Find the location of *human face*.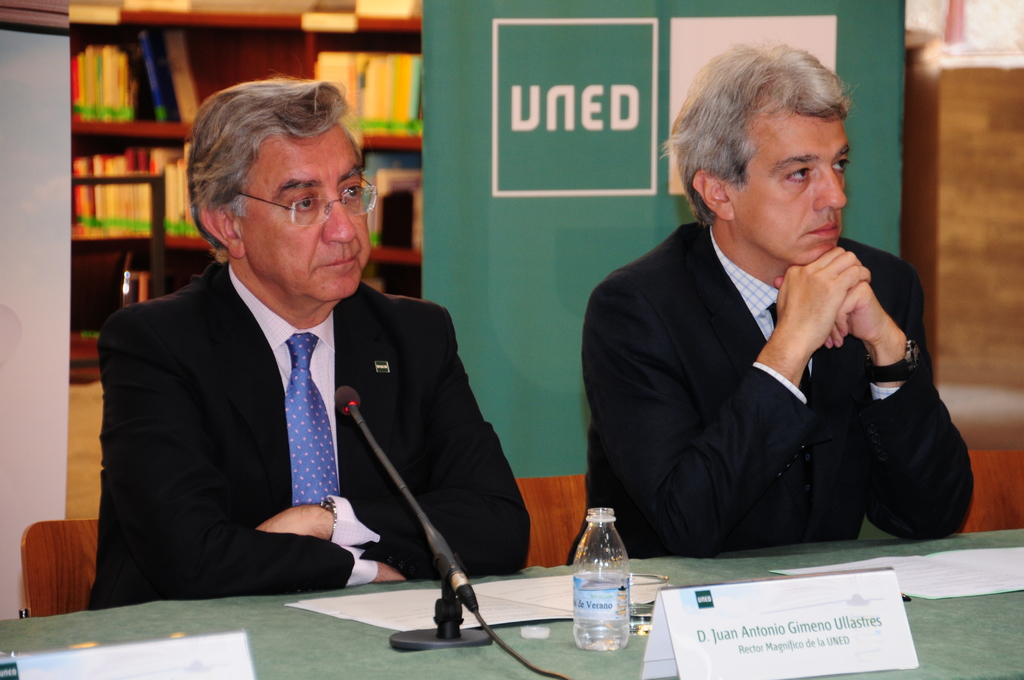
Location: box(248, 129, 370, 300).
